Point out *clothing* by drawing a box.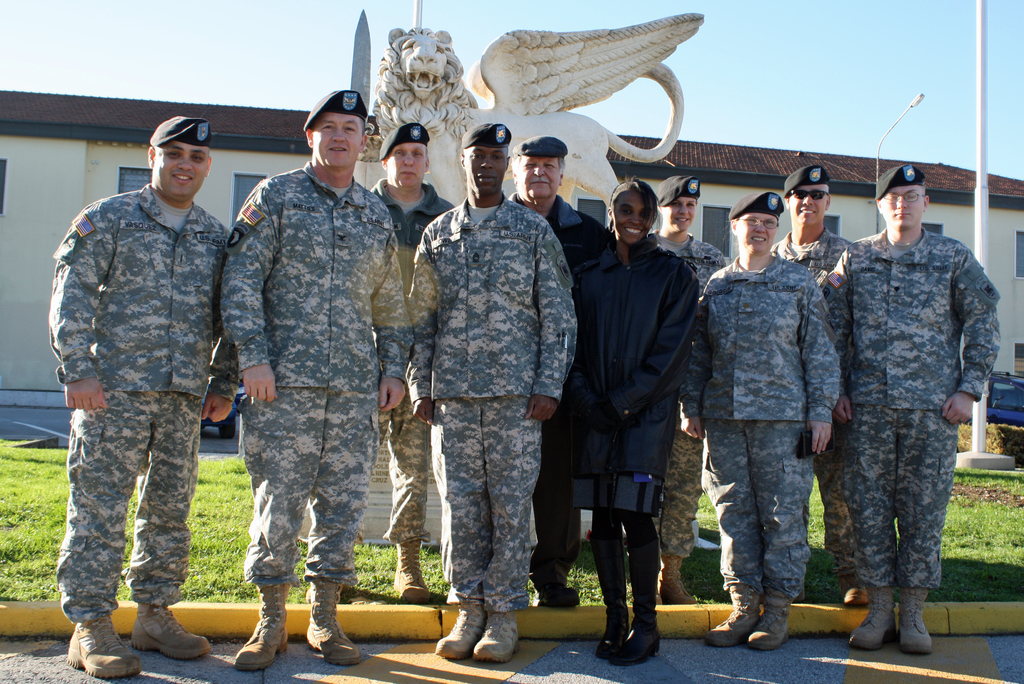
Rect(575, 242, 692, 509).
